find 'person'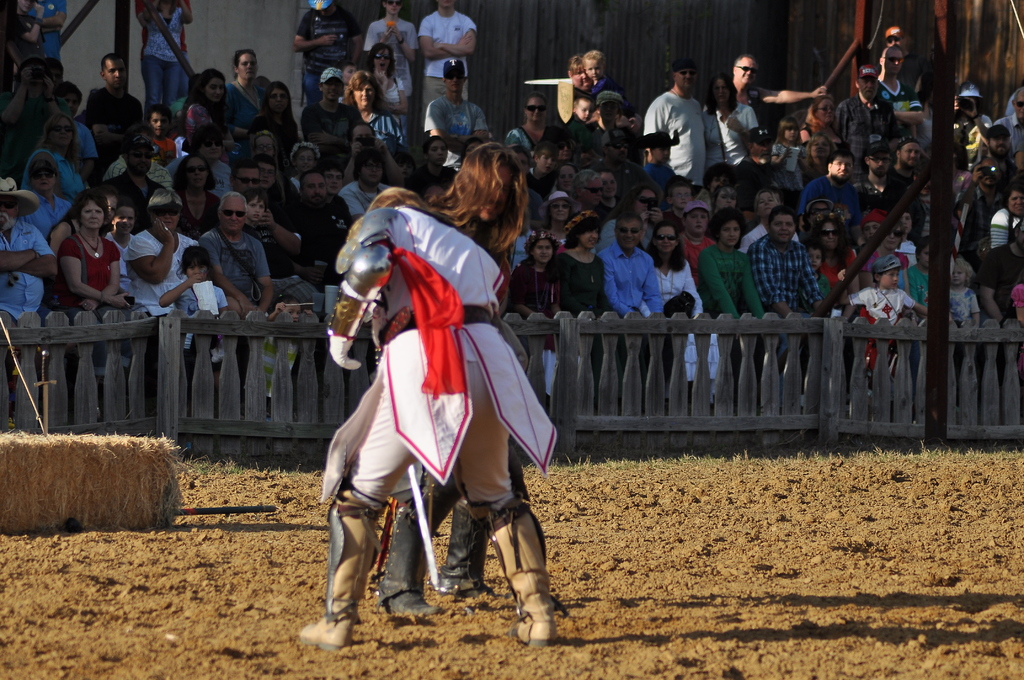
156 154 220 233
